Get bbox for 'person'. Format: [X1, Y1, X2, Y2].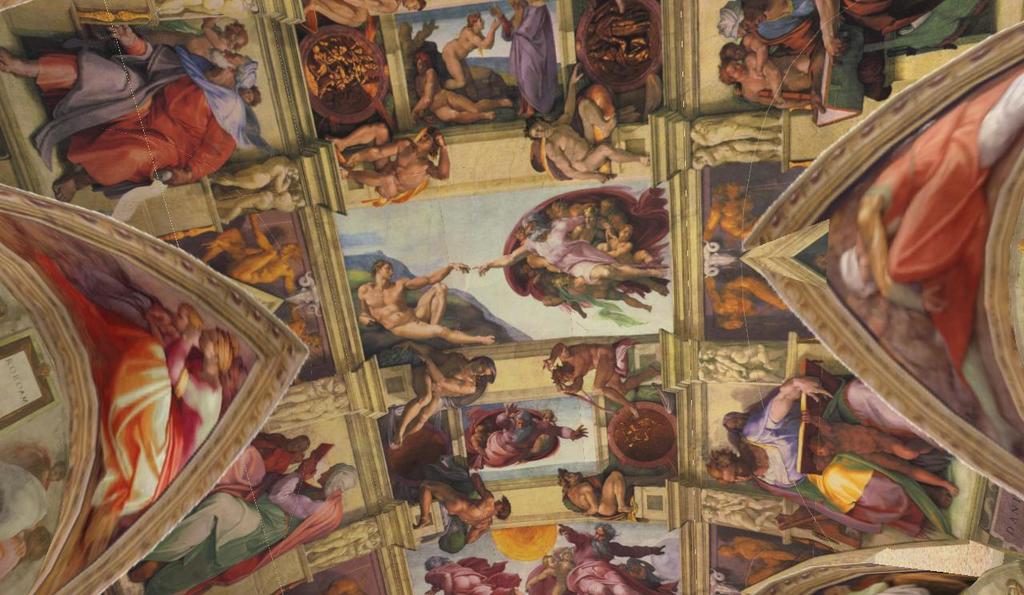
[410, 49, 512, 125].
